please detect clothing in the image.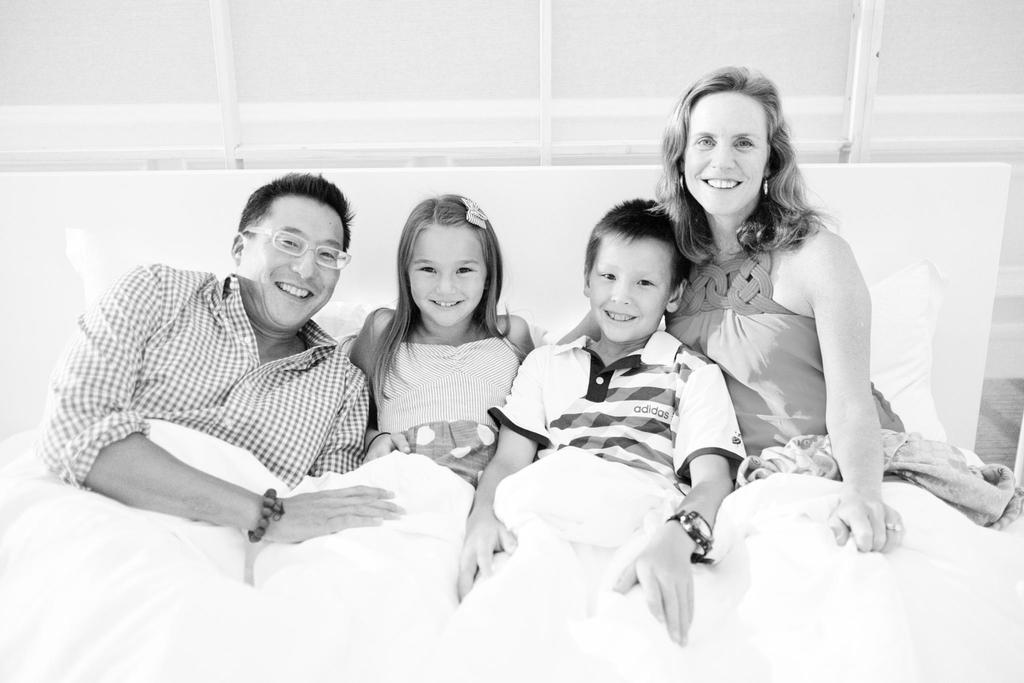
x1=655 y1=208 x2=906 y2=474.
